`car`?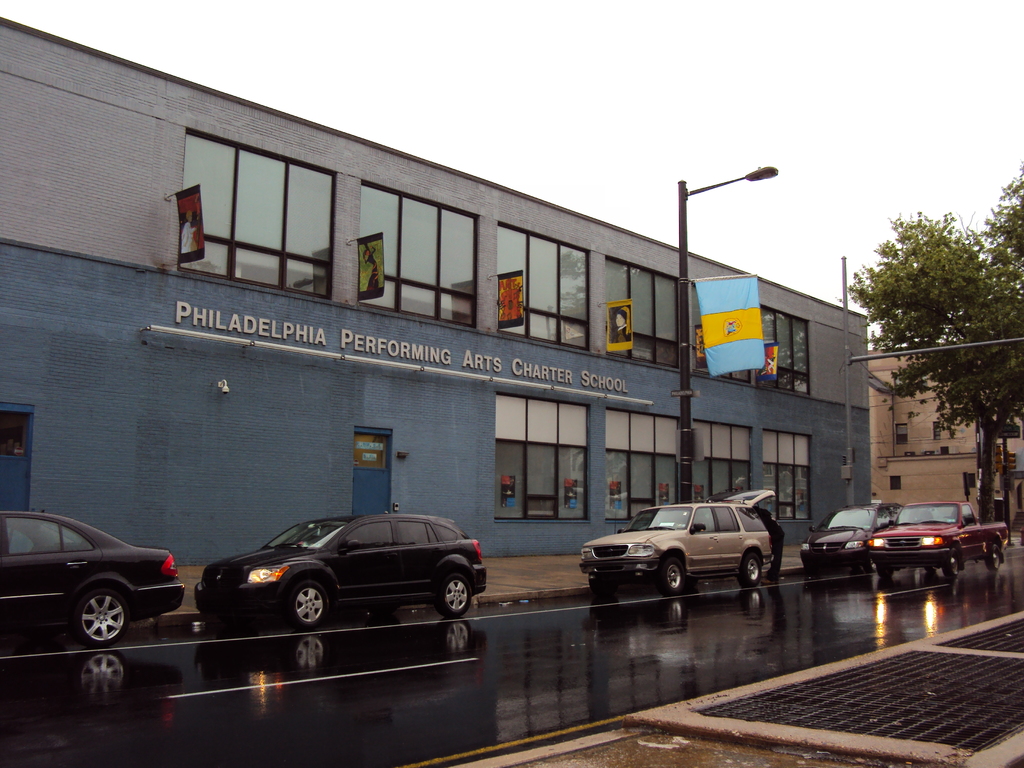
select_region(798, 503, 897, 573)
